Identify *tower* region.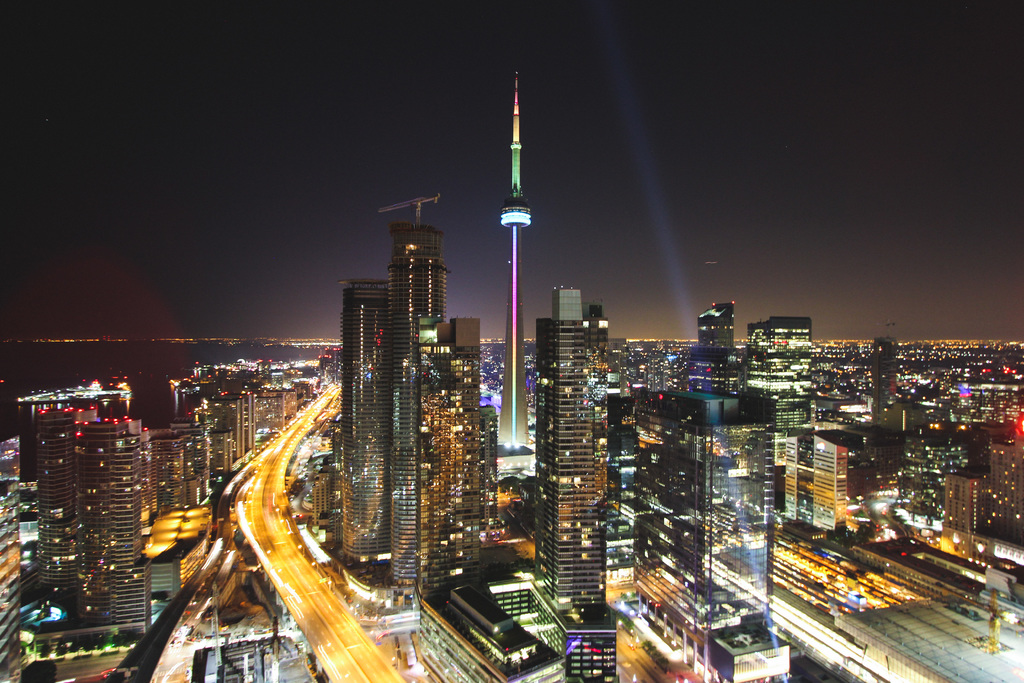
Region: left=413, top=323, right=478, bottom=595.
